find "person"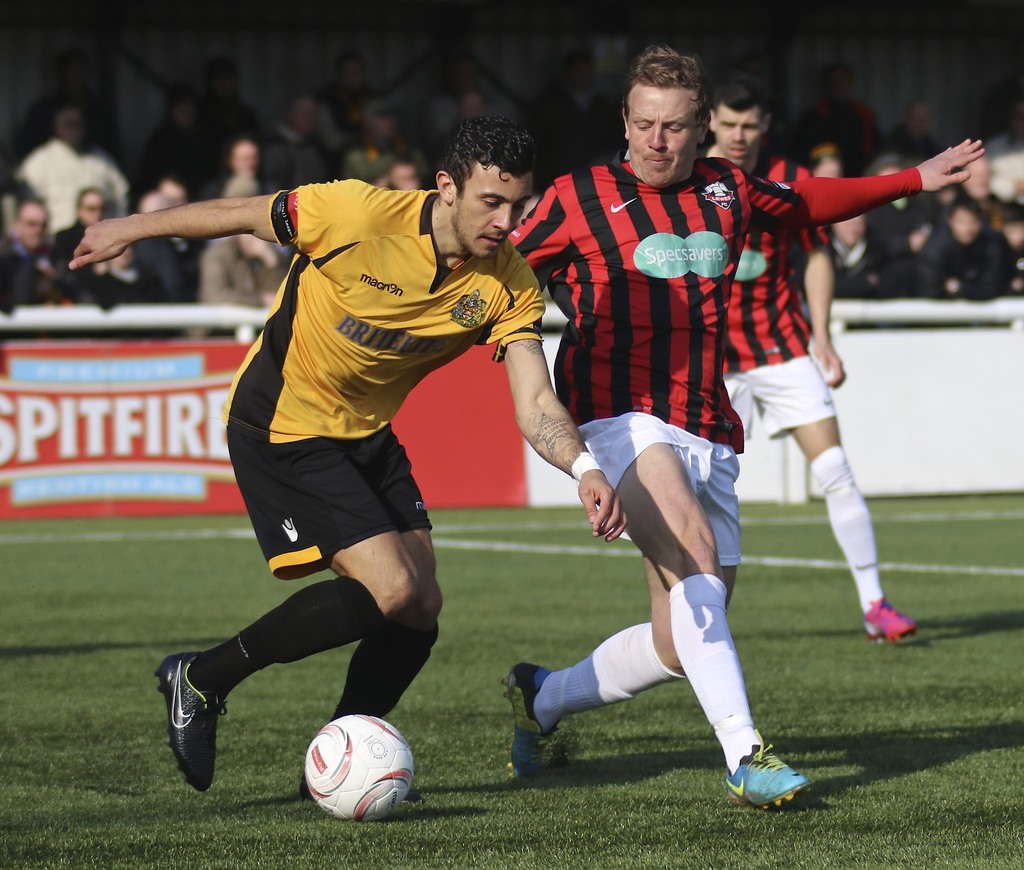
(left=380, top=149, right=433, bottom=195)
